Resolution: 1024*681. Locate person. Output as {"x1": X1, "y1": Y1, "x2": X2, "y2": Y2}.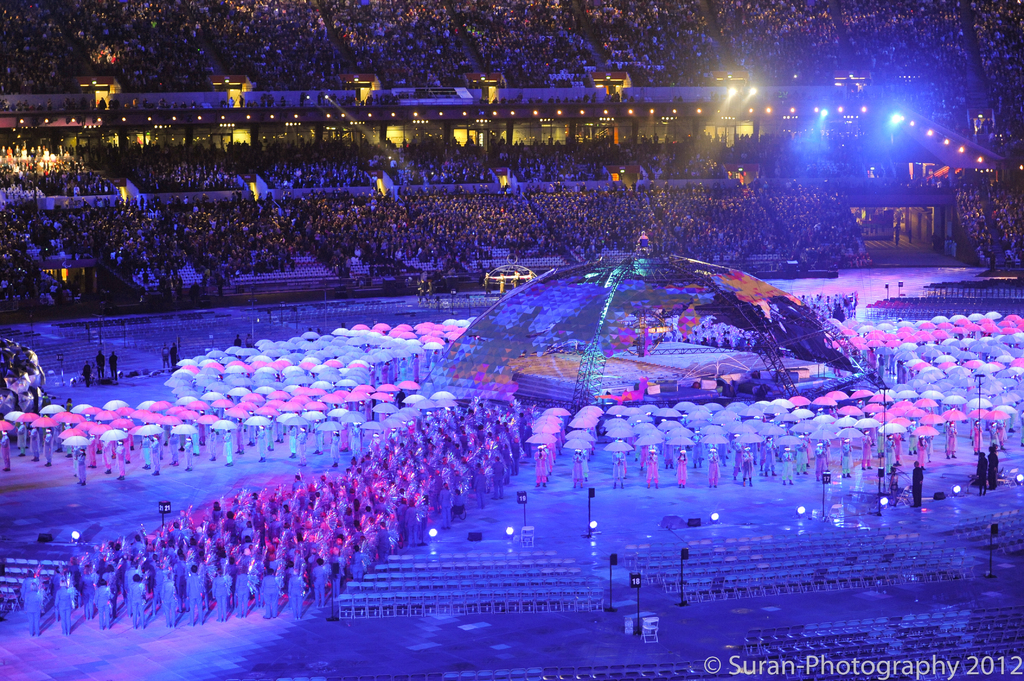
{"x1": 488, "y1": 458, "x2": 504, "y2": 498}.
